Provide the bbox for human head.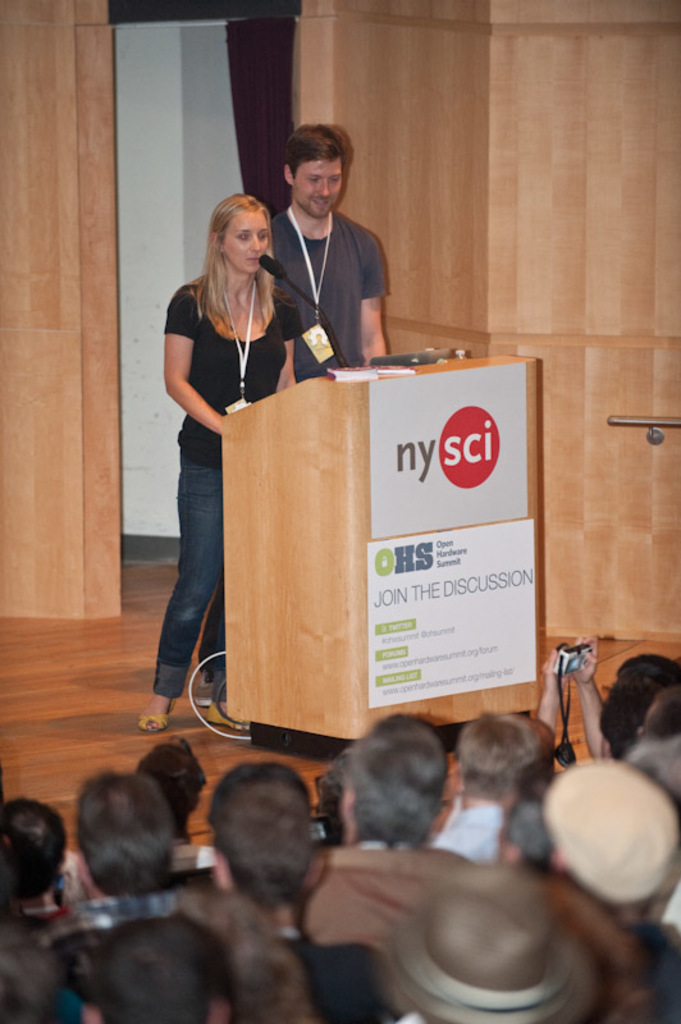
BBox(603, 648, 680, 741).
